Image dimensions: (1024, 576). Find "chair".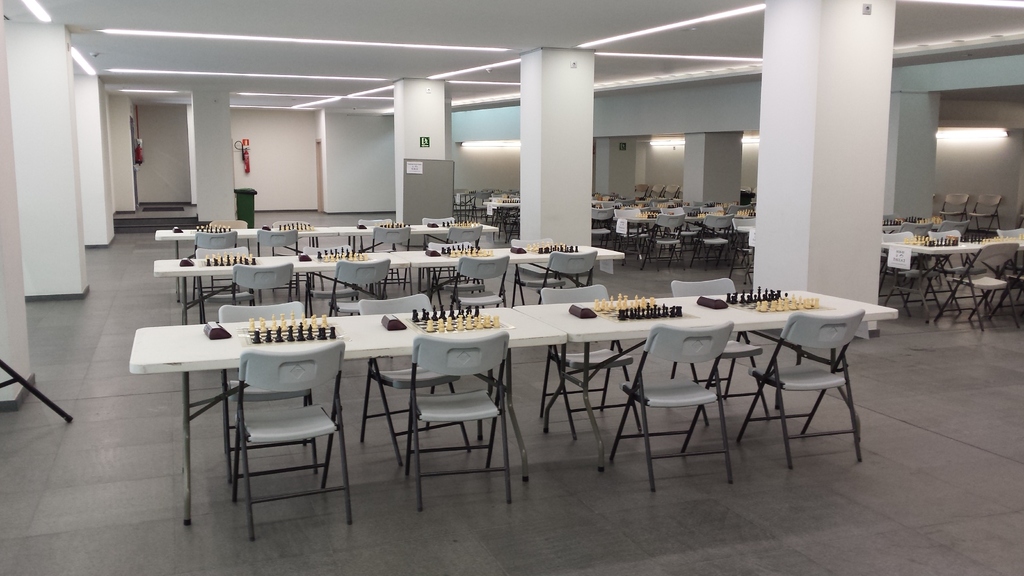
[left=967, top=192, right=1004, bottom=236].
